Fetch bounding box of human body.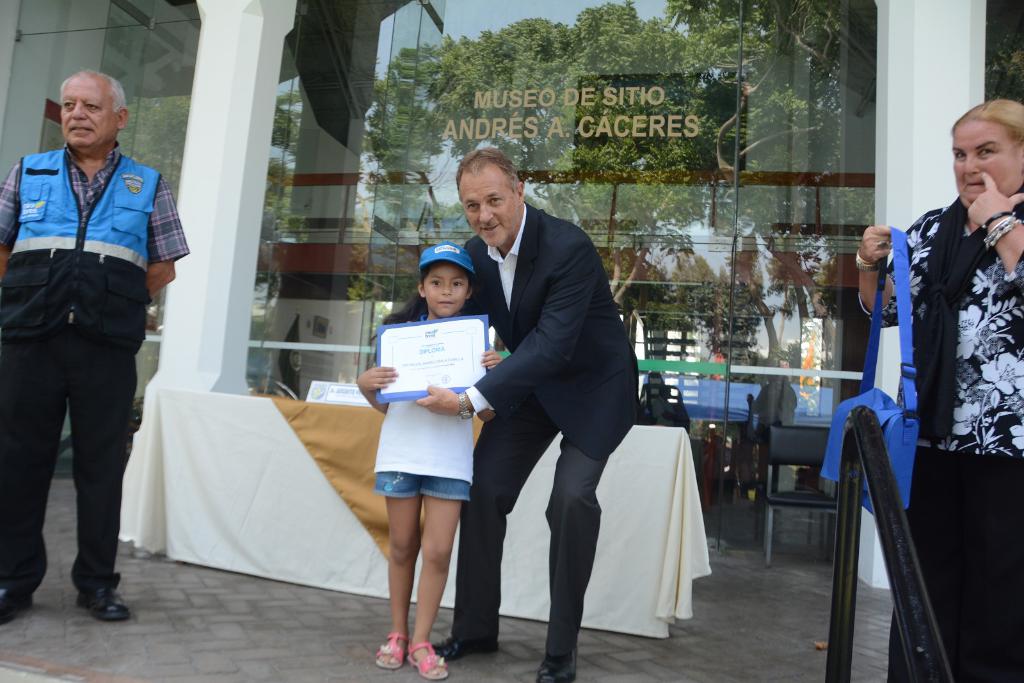
Bbox: 0,70,189,616.
